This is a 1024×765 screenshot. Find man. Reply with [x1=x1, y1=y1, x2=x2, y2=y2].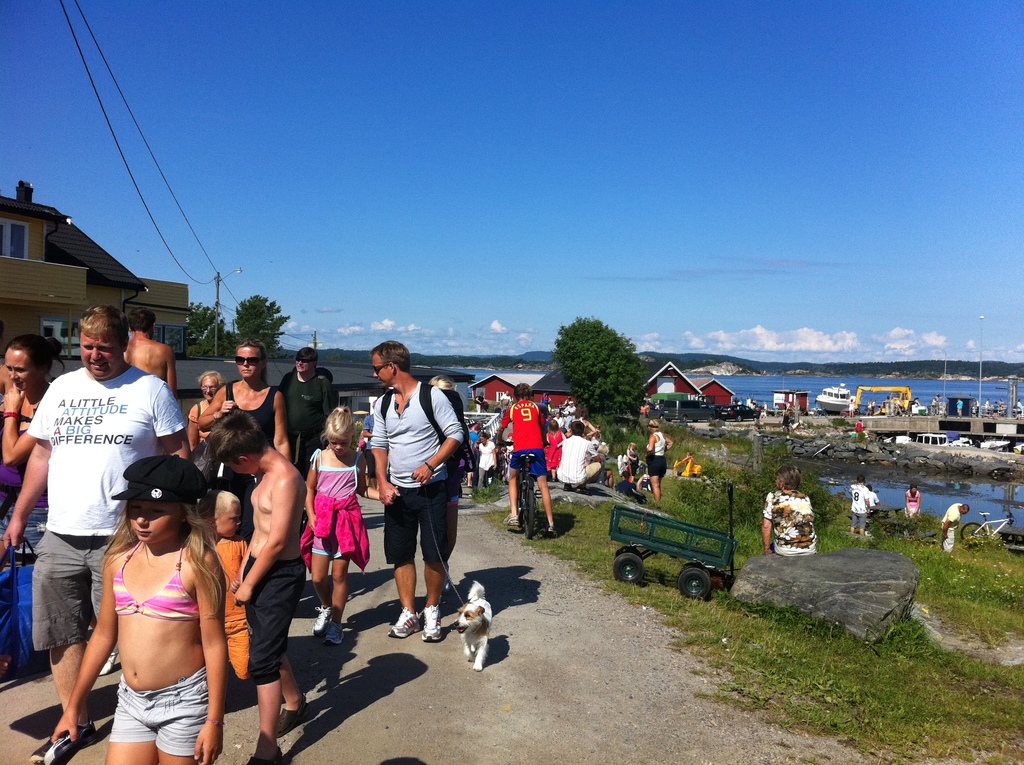
[x1=123, y1=306, x2=180, y2=403].
